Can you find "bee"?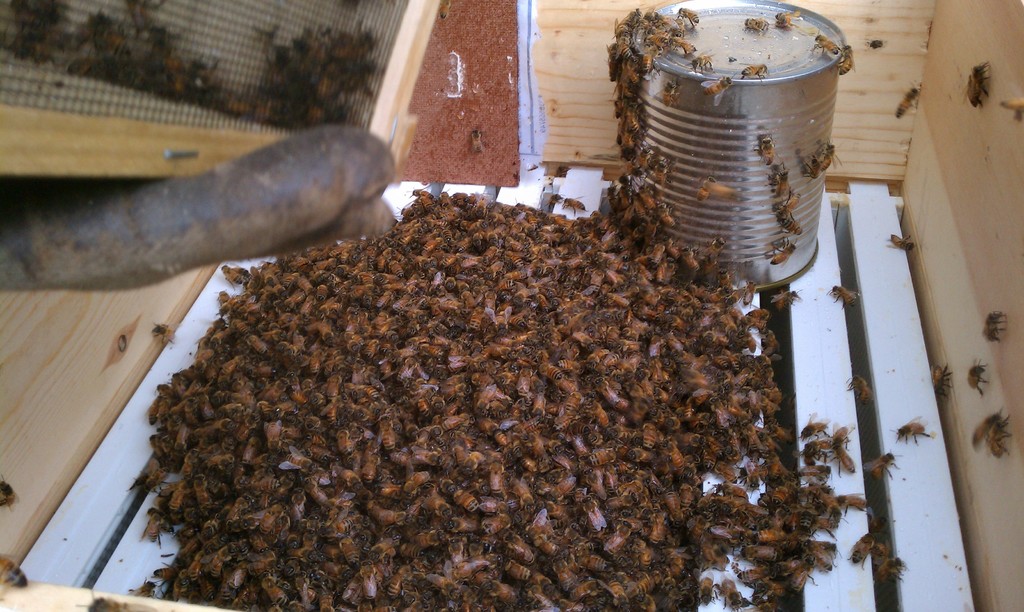
Yes, bounding box: 860 449 902 476.
